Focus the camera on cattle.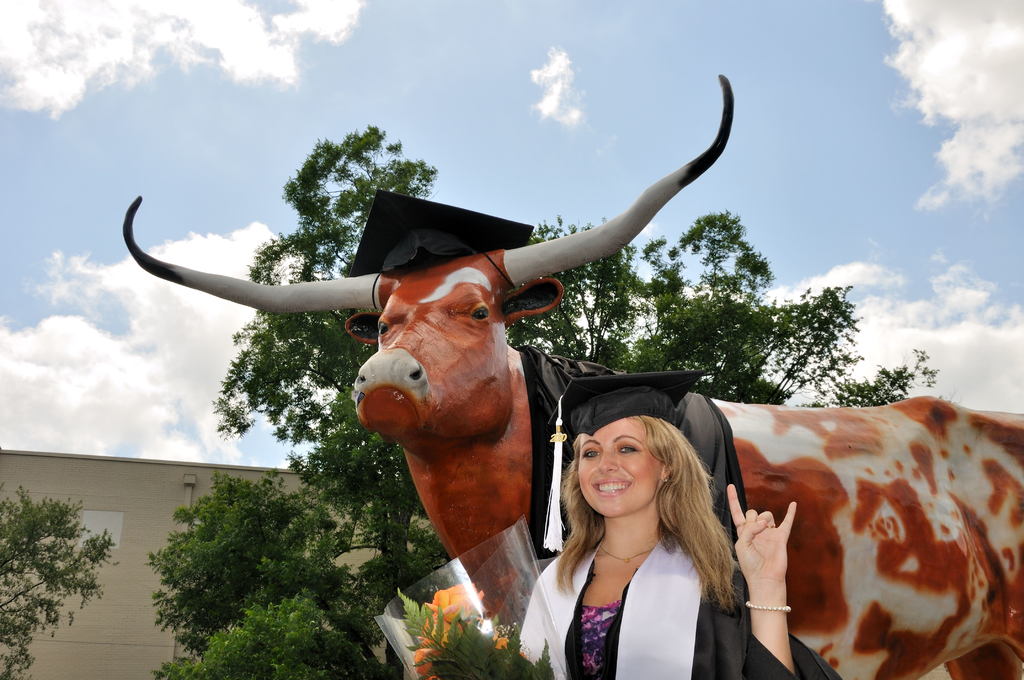
Focus region: [117,79,1023,679].
